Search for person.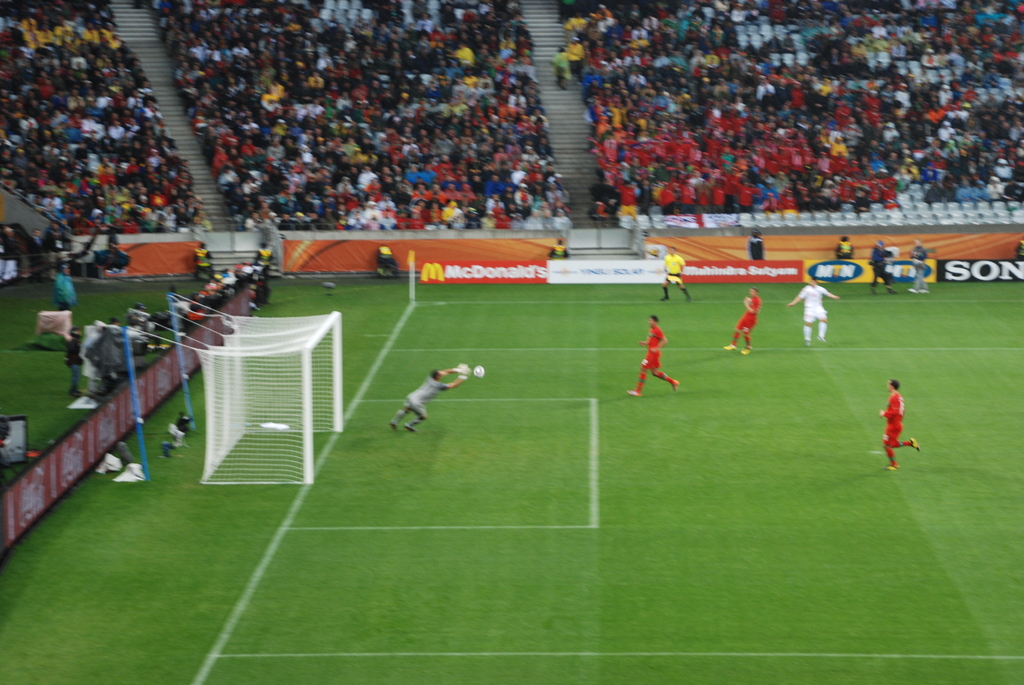
Found at (left=724, top=287, right=753, bottom=354).
